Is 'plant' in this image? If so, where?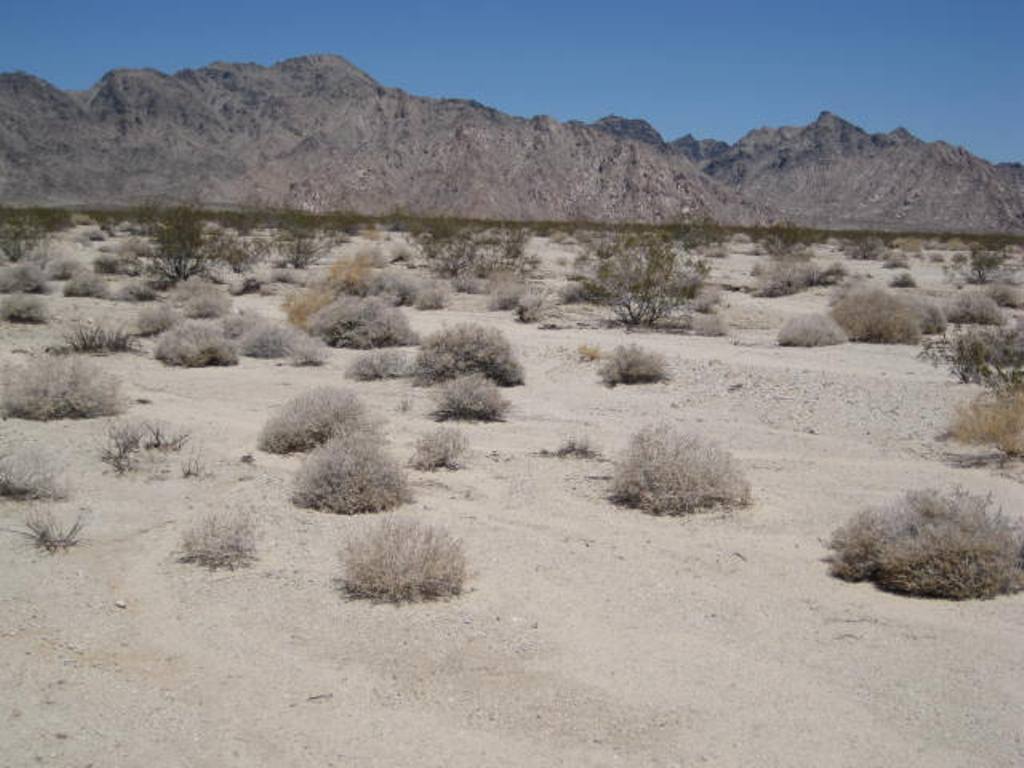
Yes, at left=325, top=502, right=479, bottom=608.
